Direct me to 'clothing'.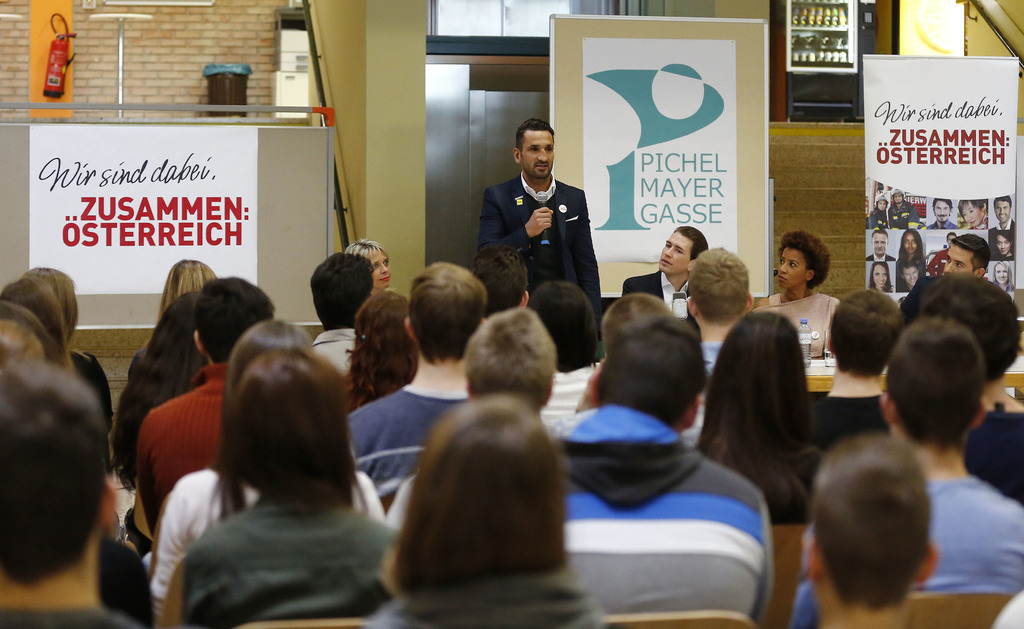
Direction: [left=182, top=490, right=402, bottom=628].
